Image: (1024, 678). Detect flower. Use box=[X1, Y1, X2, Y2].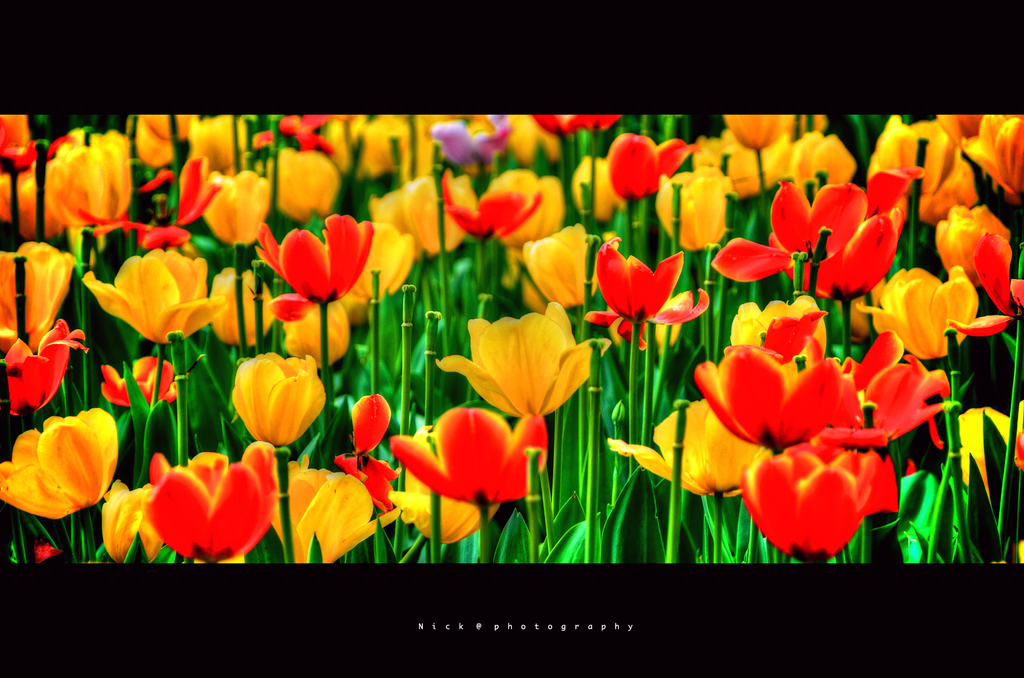
box=[144, 438, 275, 560].
